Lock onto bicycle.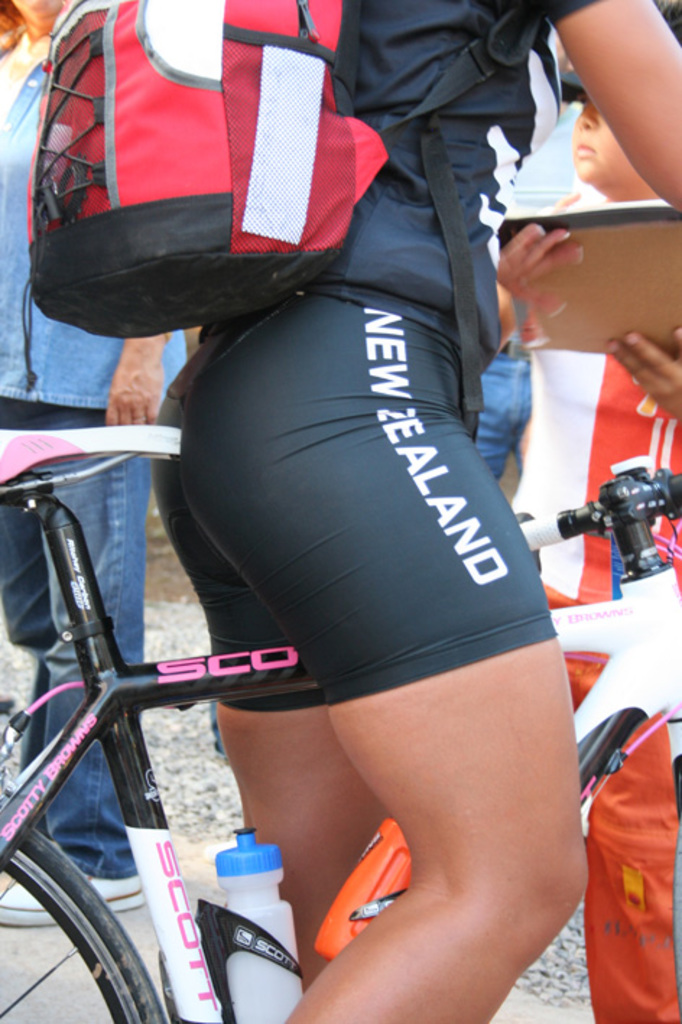
Locked: locate(0, 428, 681, 1023).
